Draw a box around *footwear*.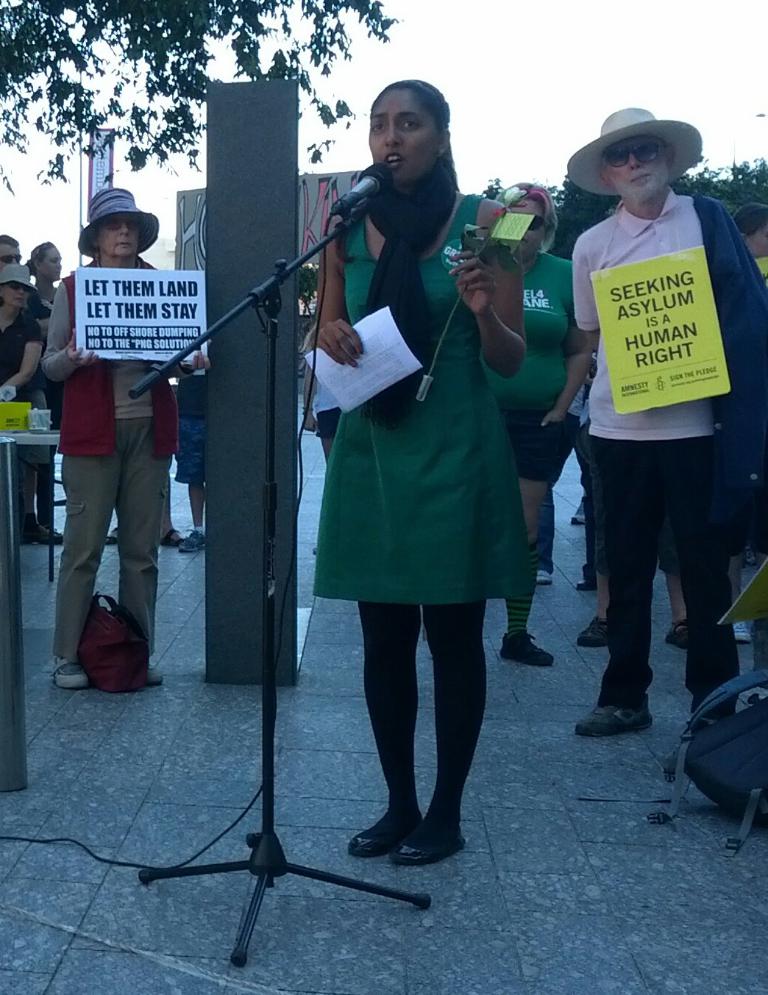
BBox(577, 577, 592, 591).
